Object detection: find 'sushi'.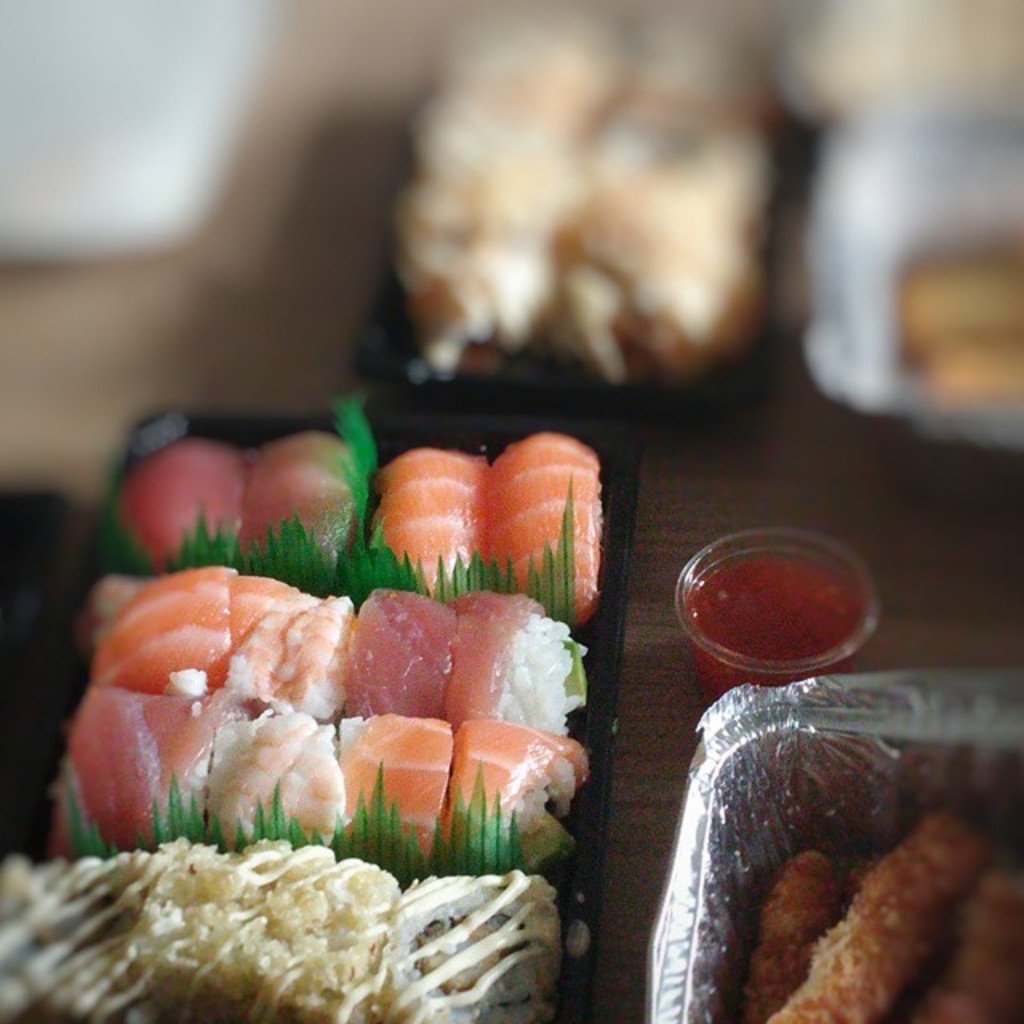
<box>37,678,251,861</box>.
